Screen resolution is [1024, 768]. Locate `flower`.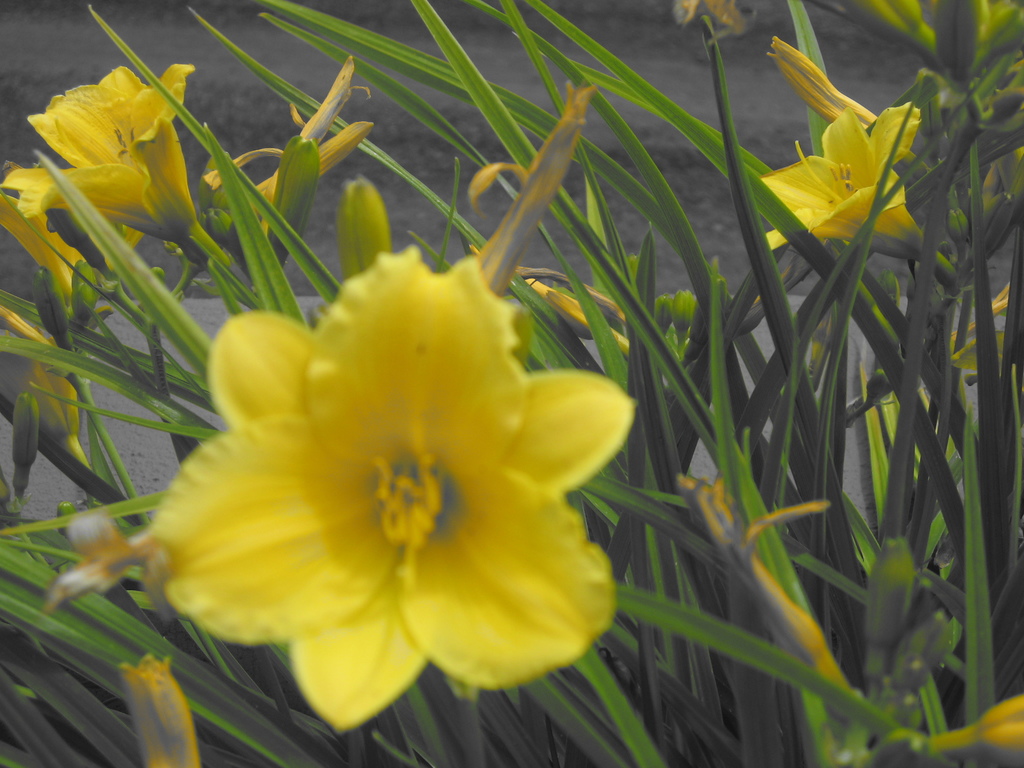
left=150, top=239, right=632, bottom=737.
